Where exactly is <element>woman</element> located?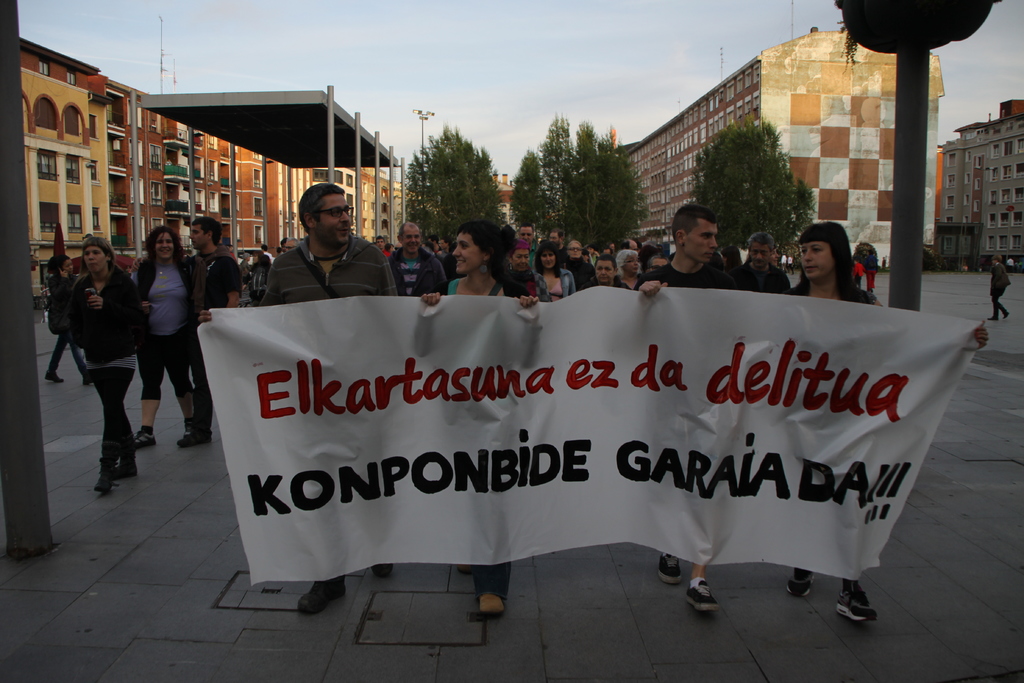
Its bounding box is region(614, 248, 645, 292).
